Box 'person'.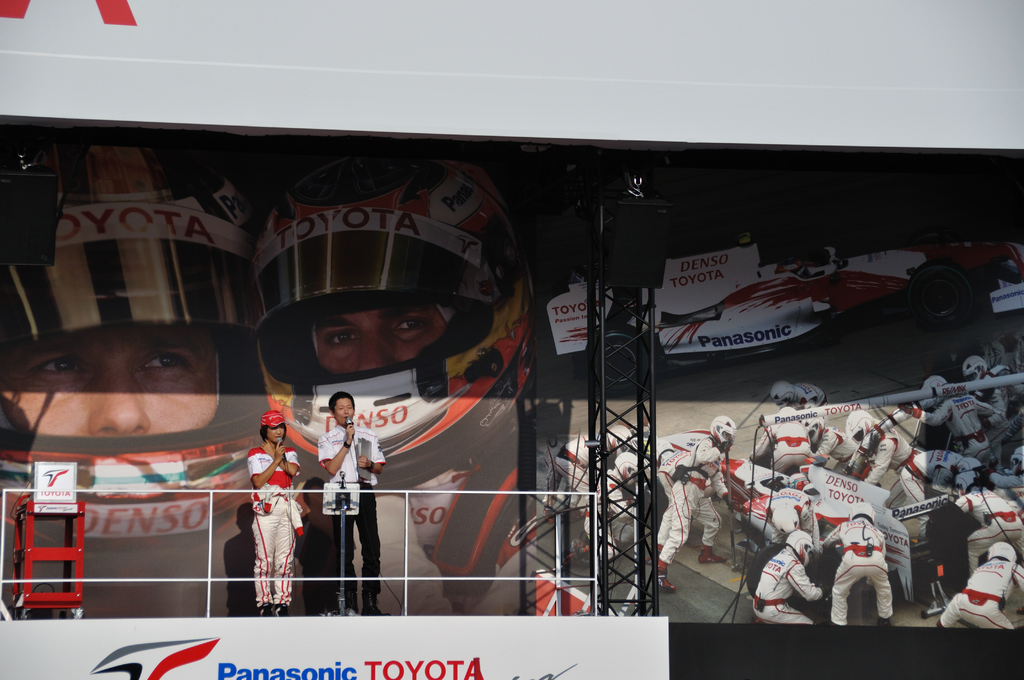
box(318, 390, 392, 617).
